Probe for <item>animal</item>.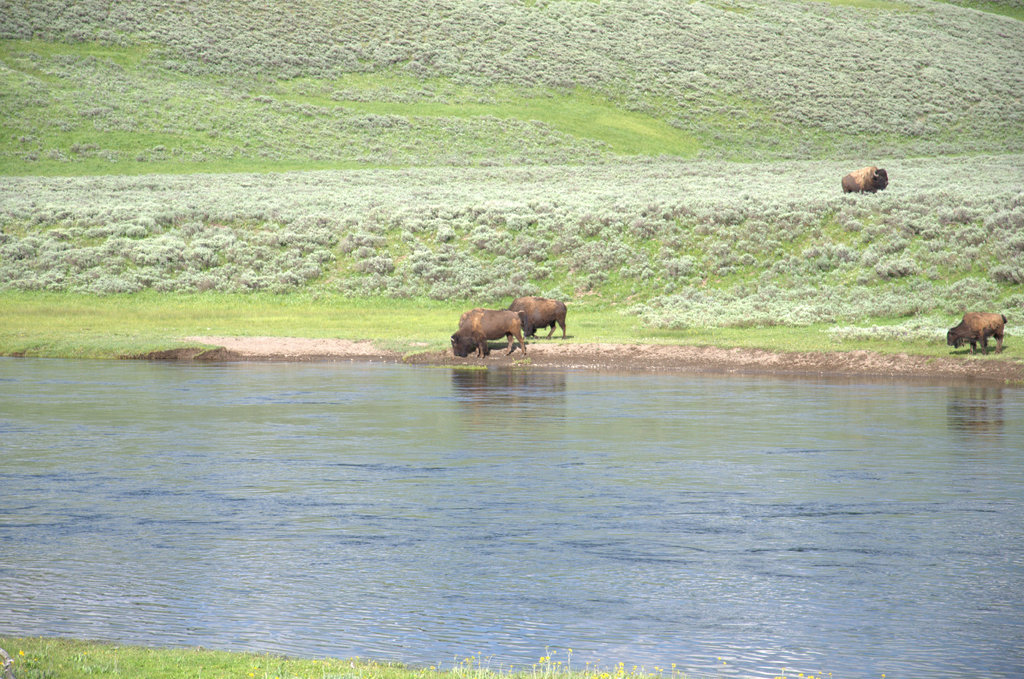
Probe result: detection(950, 311, 1005, 358).
